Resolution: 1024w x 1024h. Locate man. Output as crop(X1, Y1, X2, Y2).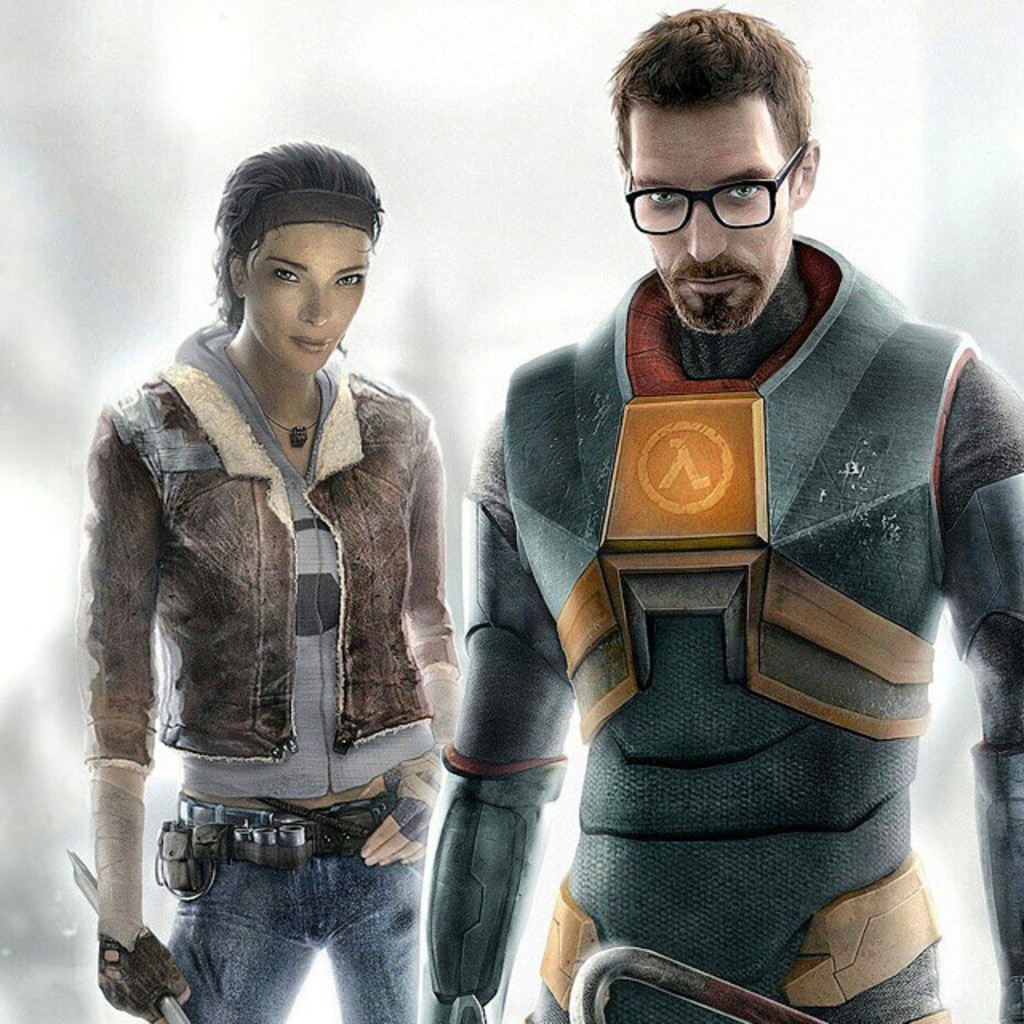
crop(434, 29, 1003, 998).
